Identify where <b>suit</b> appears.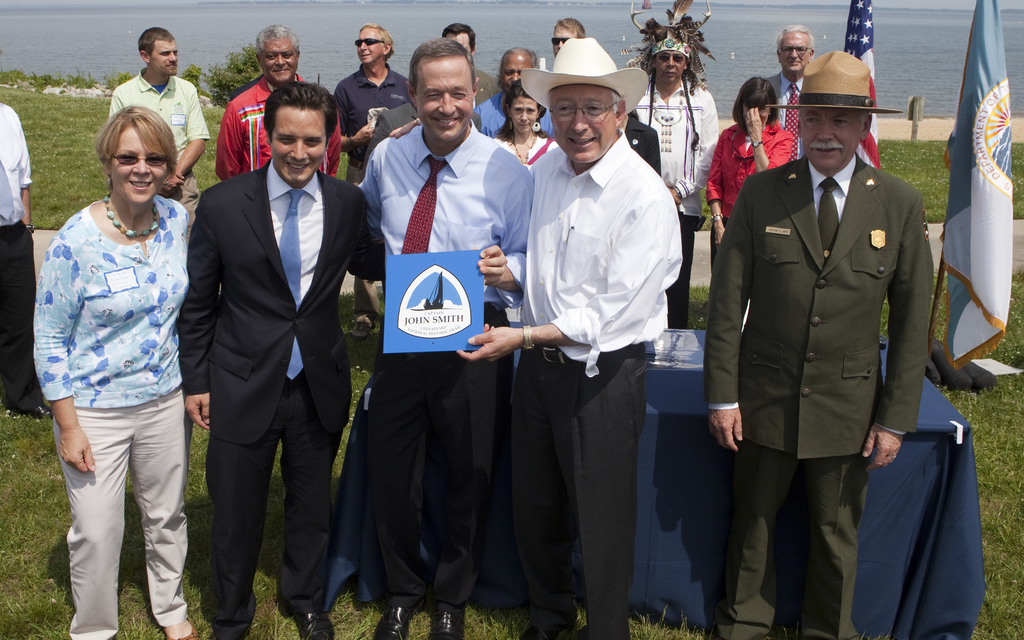
Appears at 763/65/809/178.
